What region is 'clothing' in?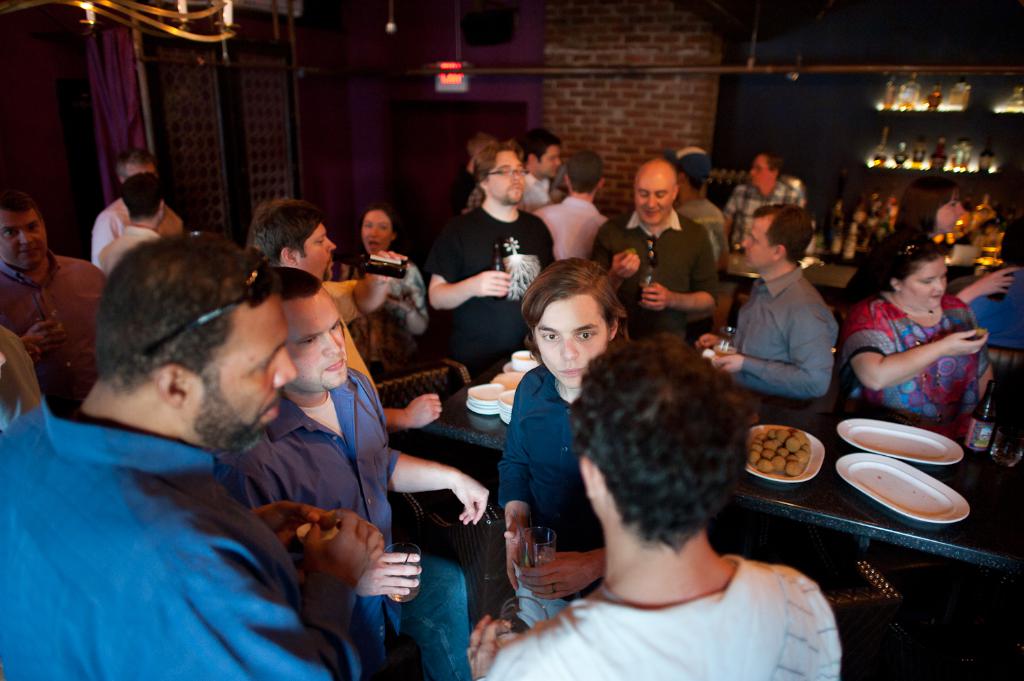
(x1=315, y1=269, x2=381, y2=398).
